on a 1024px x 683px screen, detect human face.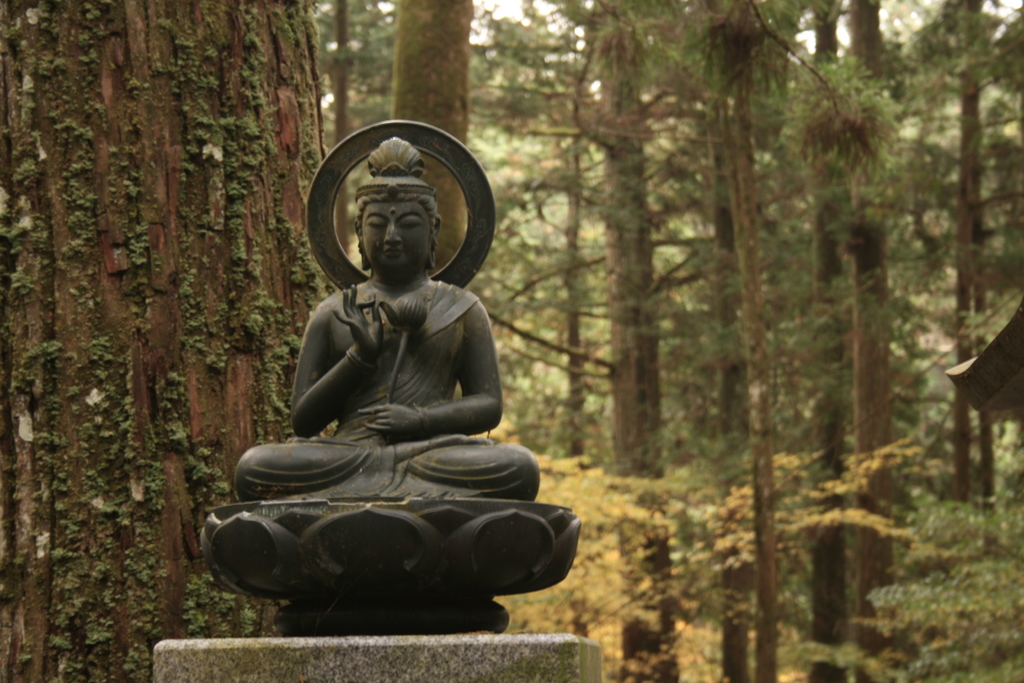
rect(361, 198, 426, 270).
